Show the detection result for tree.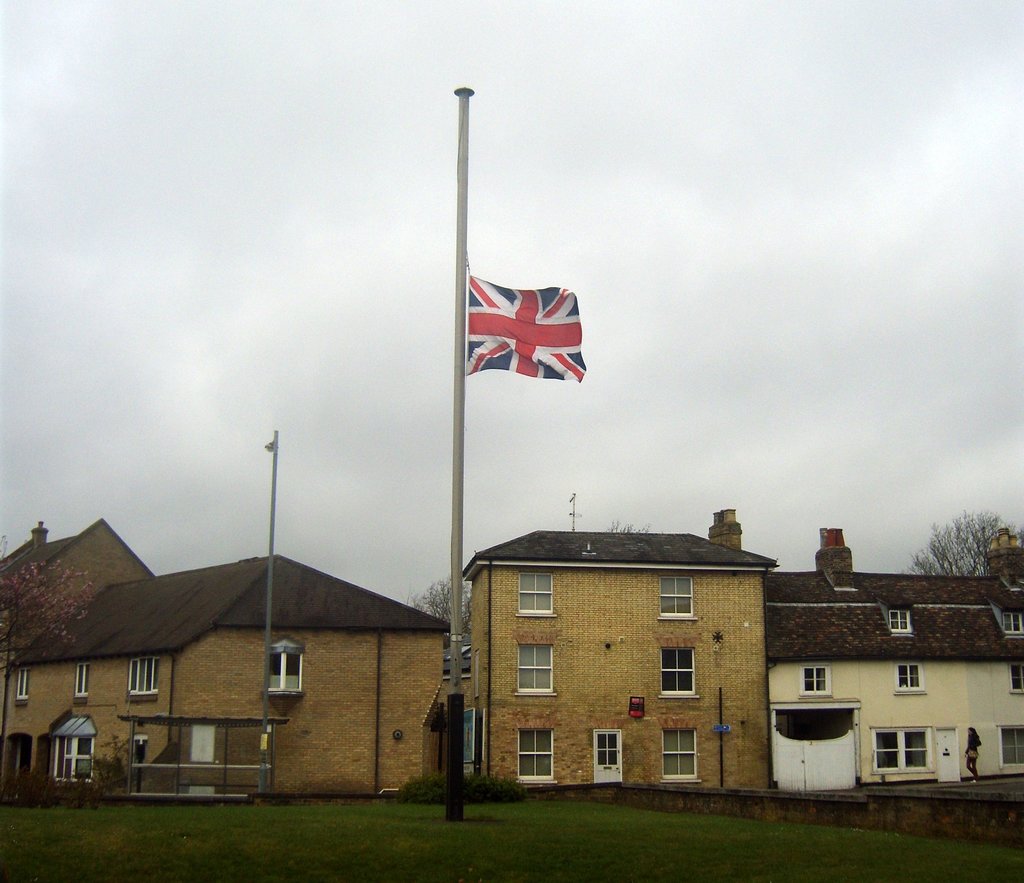
(x1=0, y1=533, x2=88, y2=671).
